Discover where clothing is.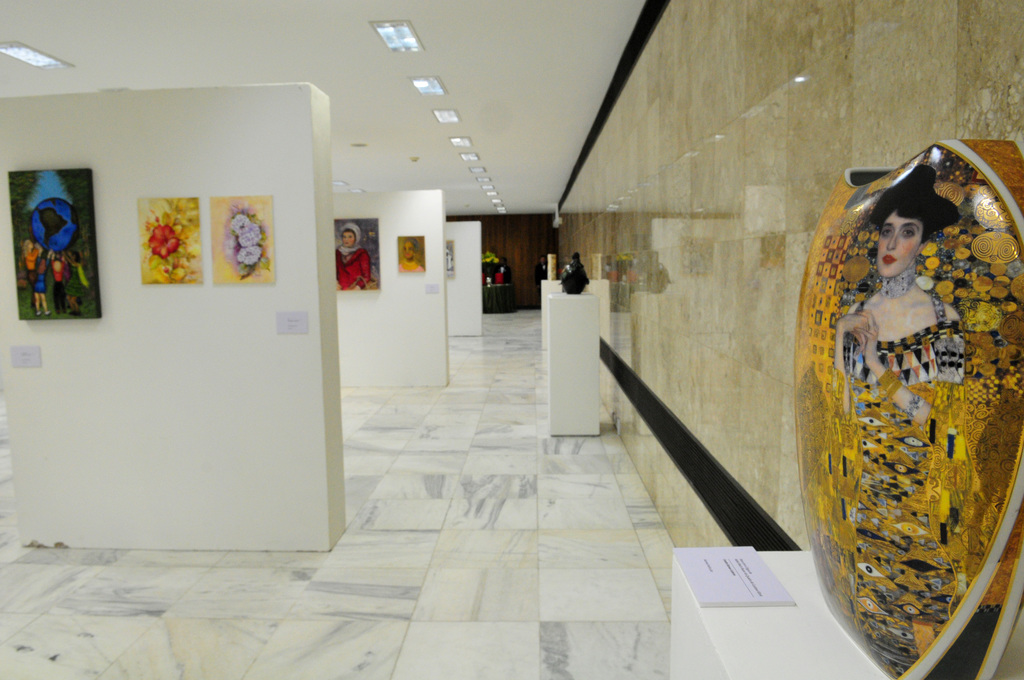
Discovered at {"left": 333, "top": 224, "right": 369, "bottom": 290}.
